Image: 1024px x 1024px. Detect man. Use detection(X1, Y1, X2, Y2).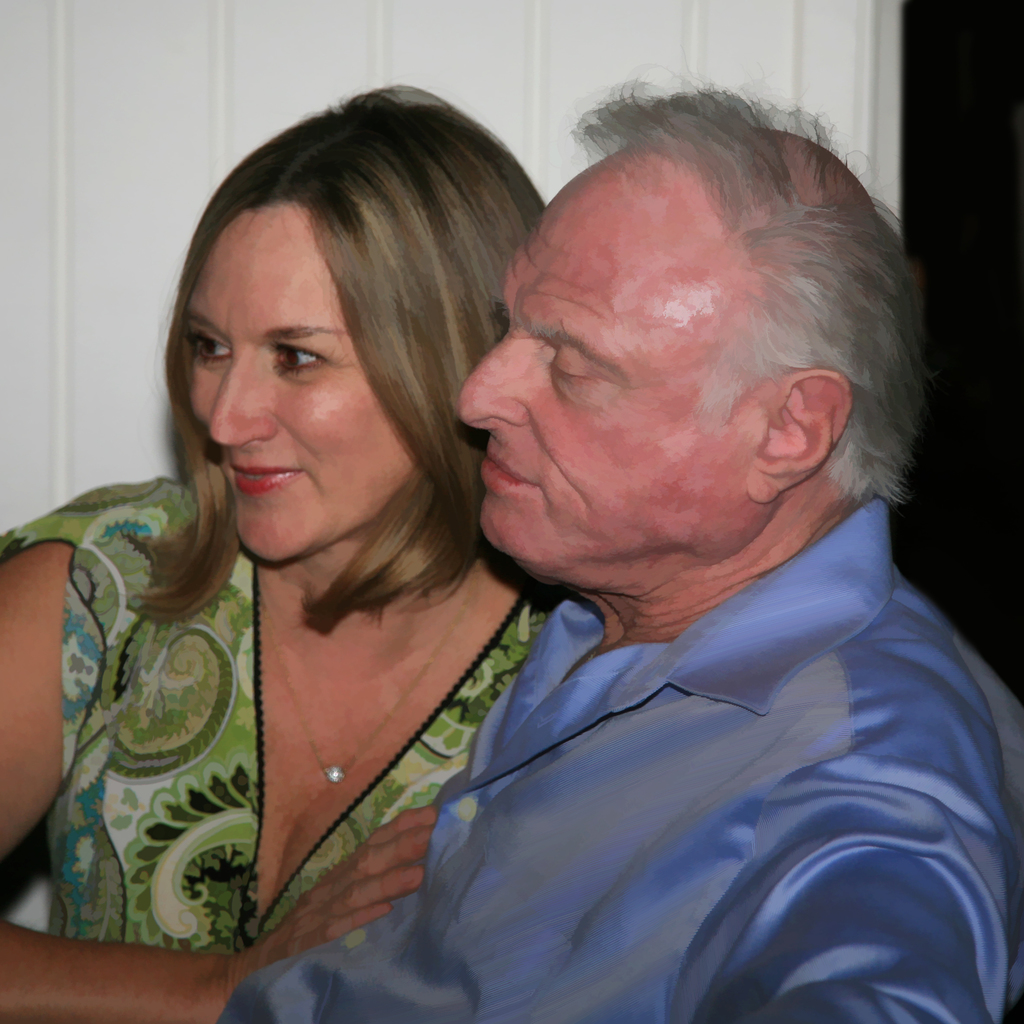
detection(153, 79, 1007, 1018).
